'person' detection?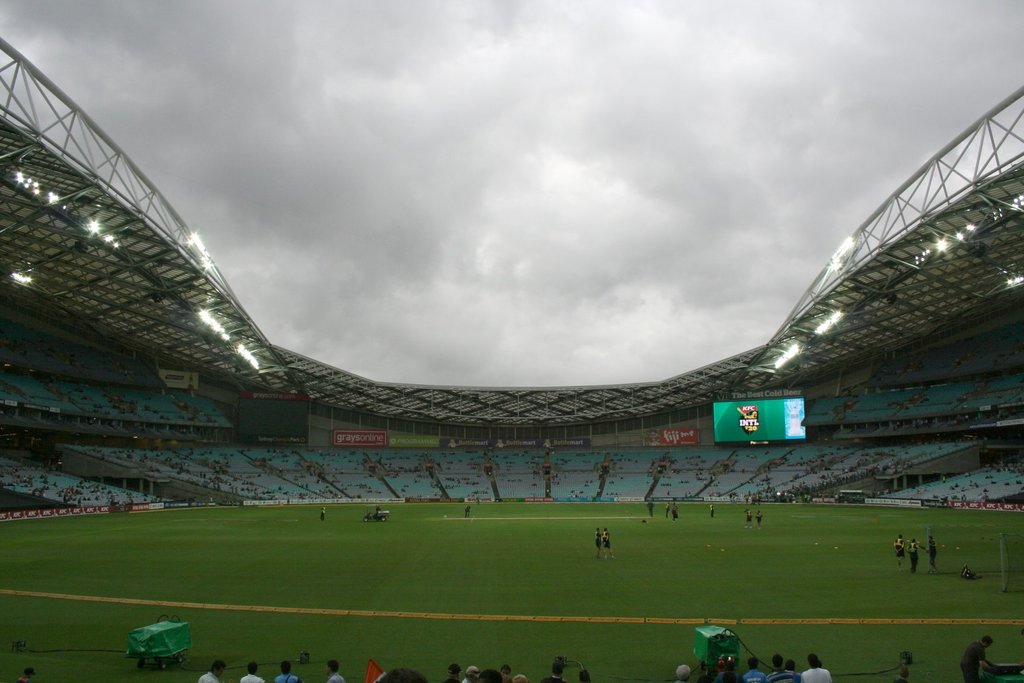
box(593, 526, 602, 557)
